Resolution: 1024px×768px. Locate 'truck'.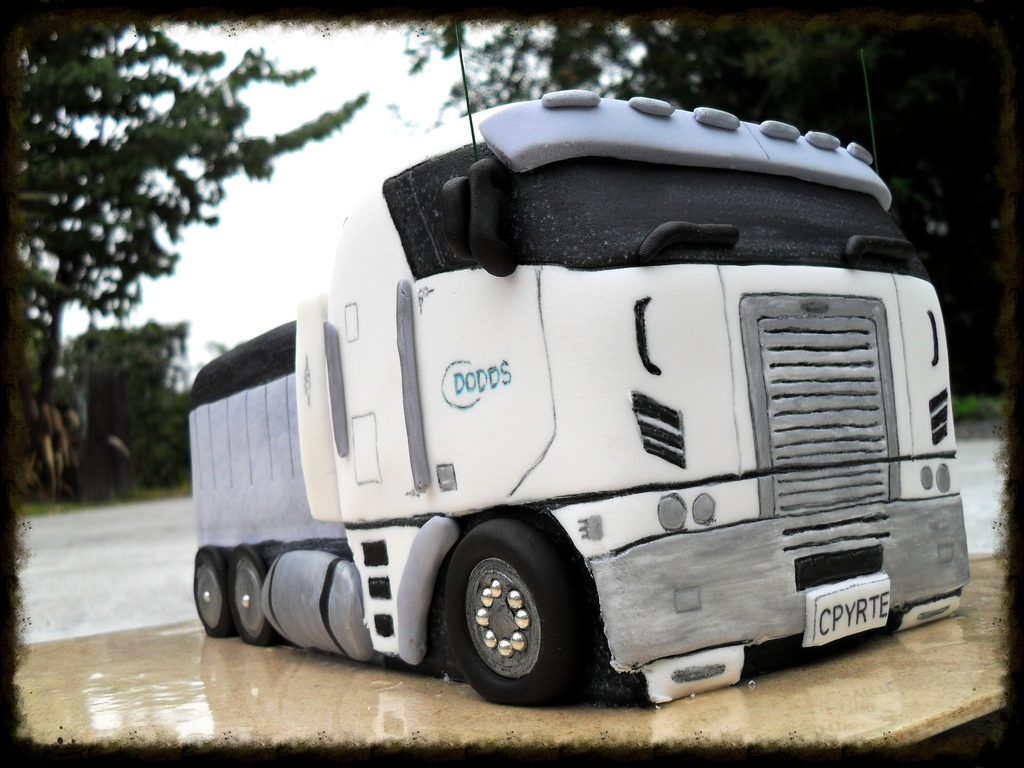
box=[204, 104, 943, 725].
